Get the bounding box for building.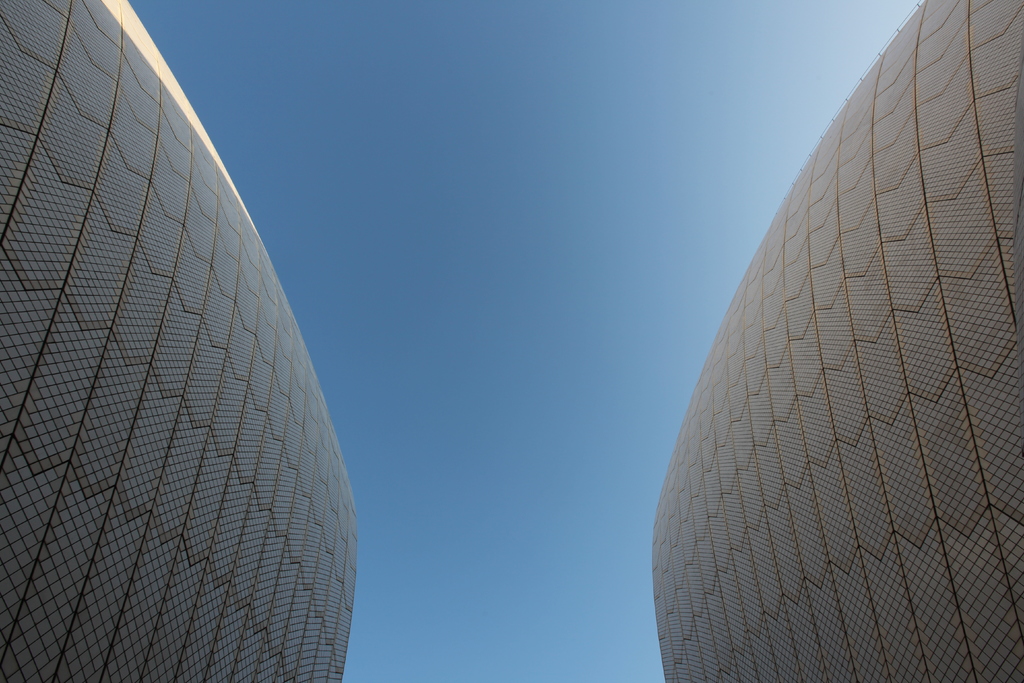
[0, 0, 360, 682].
